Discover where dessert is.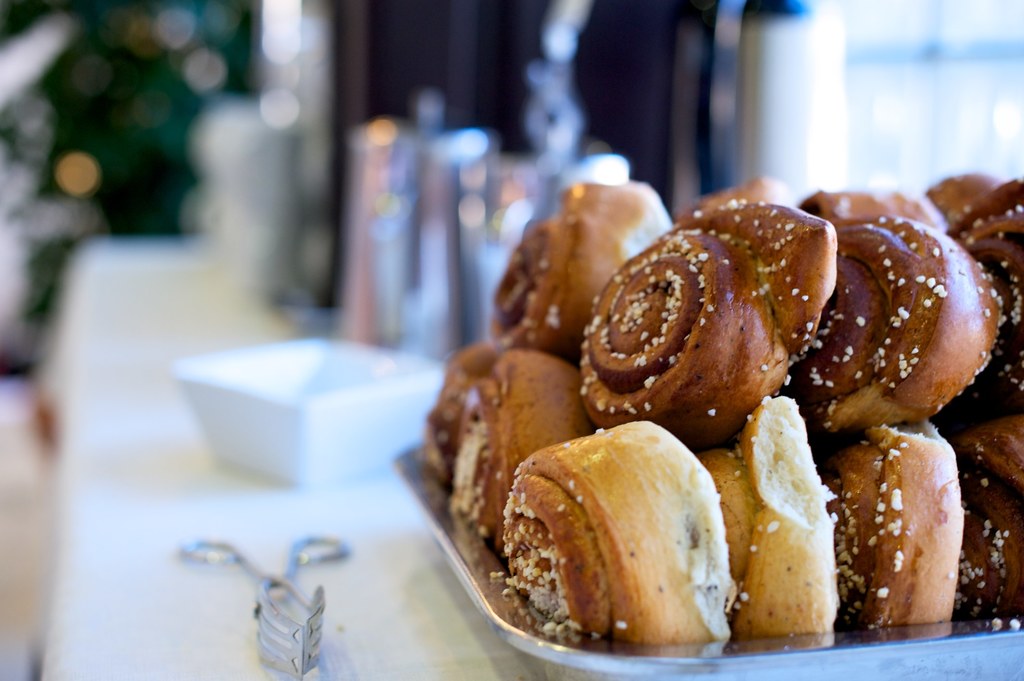
Discovered at 455, 352, 610, 558.
